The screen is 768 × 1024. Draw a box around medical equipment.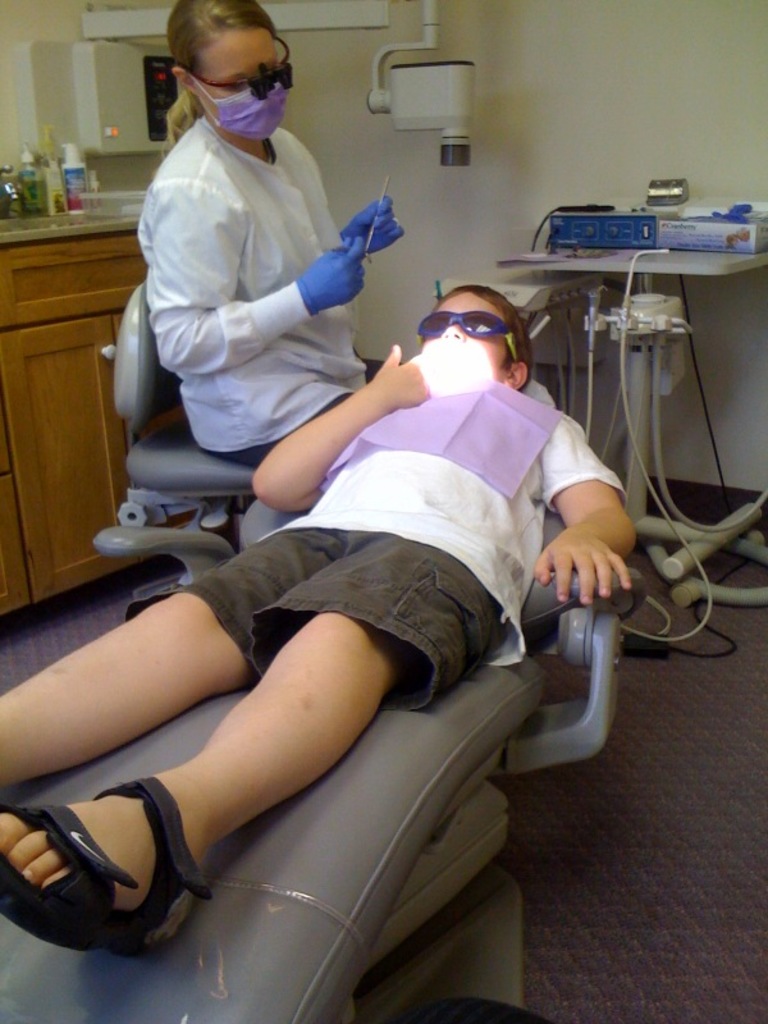
x1=330 y1=175 x2=384 y2=265.
